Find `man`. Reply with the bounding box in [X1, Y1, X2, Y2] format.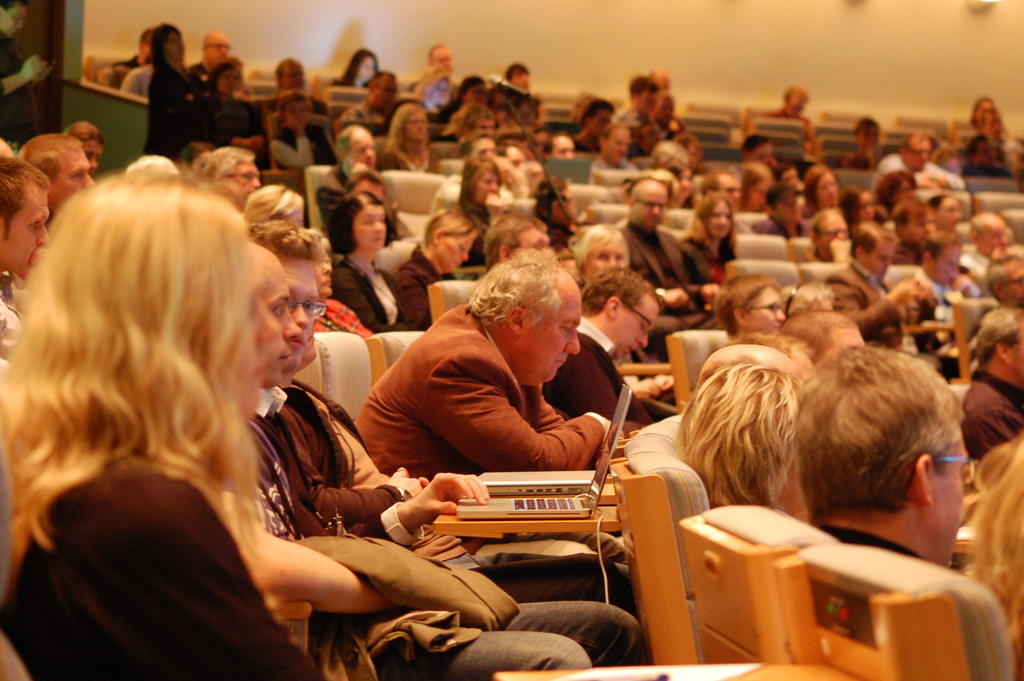
[0, 158, 54, 377].
